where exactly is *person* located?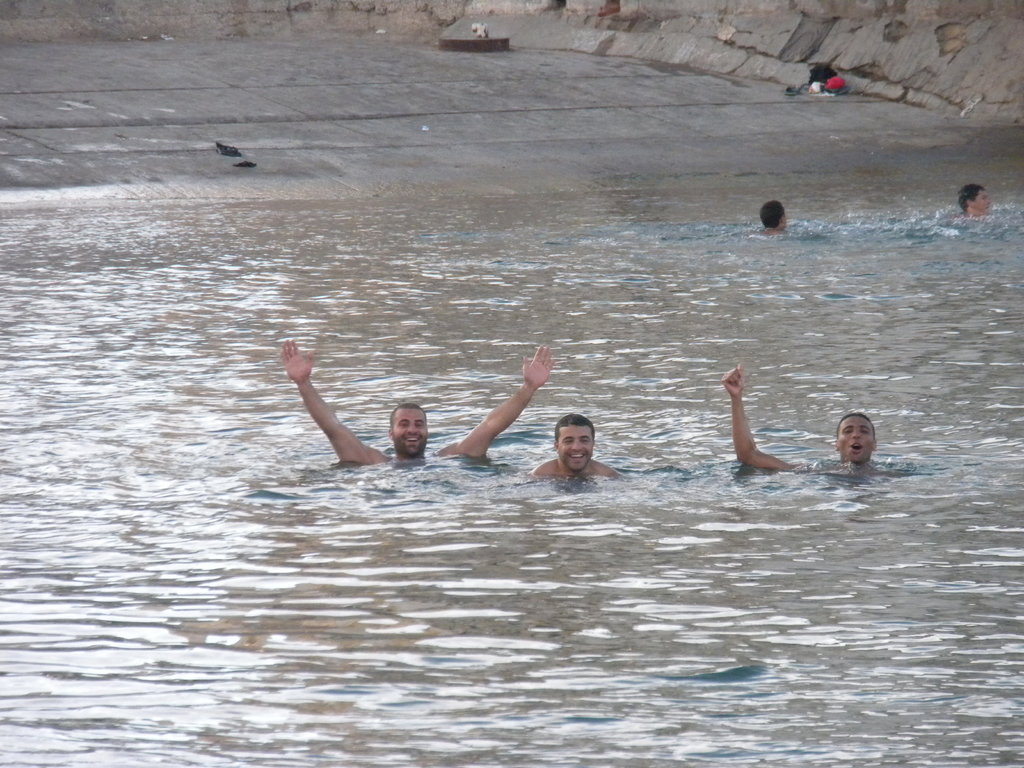
Its bounding box is 529:414:621:476.
